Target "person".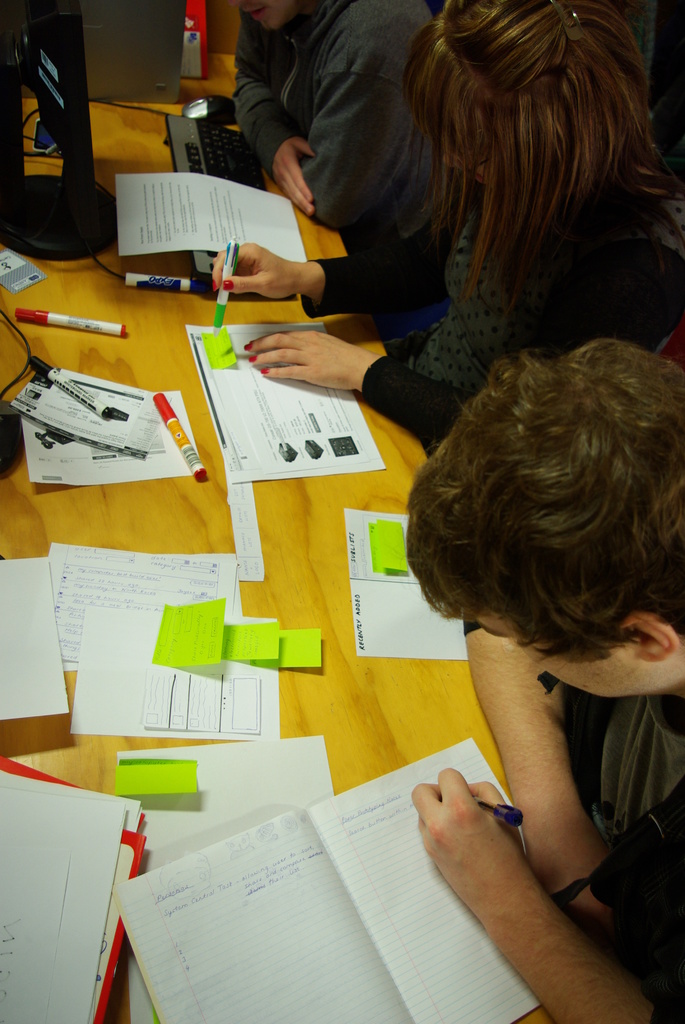
Target region: [209,0,453,253].
